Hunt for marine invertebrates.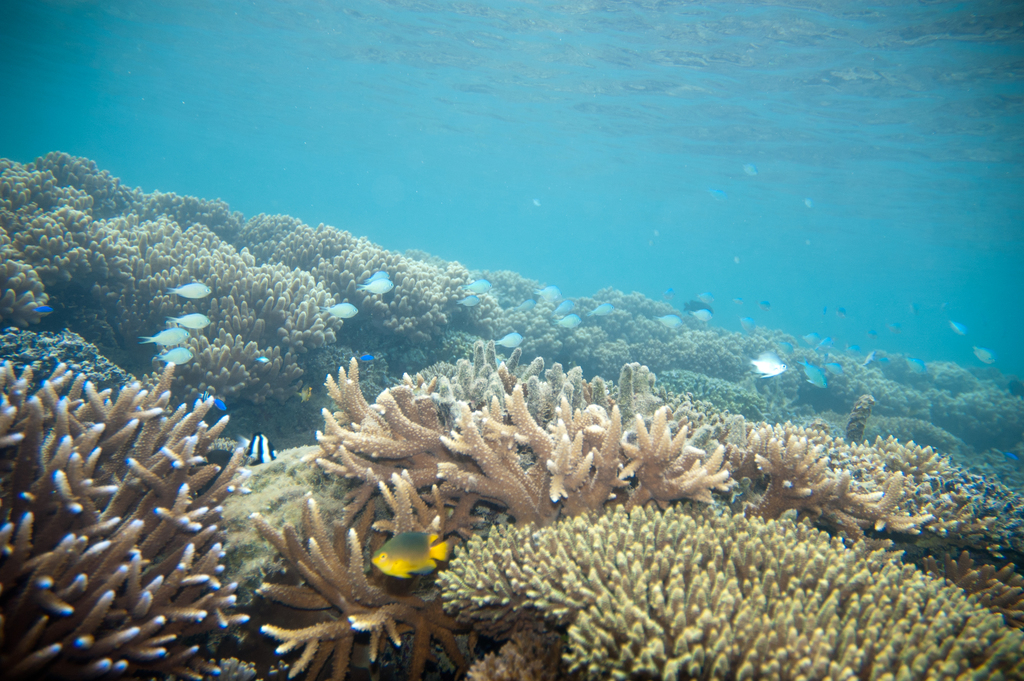
Hunted down at {"x1": 918, "y1": 537, "x2": 1023, "y2": 628}.
